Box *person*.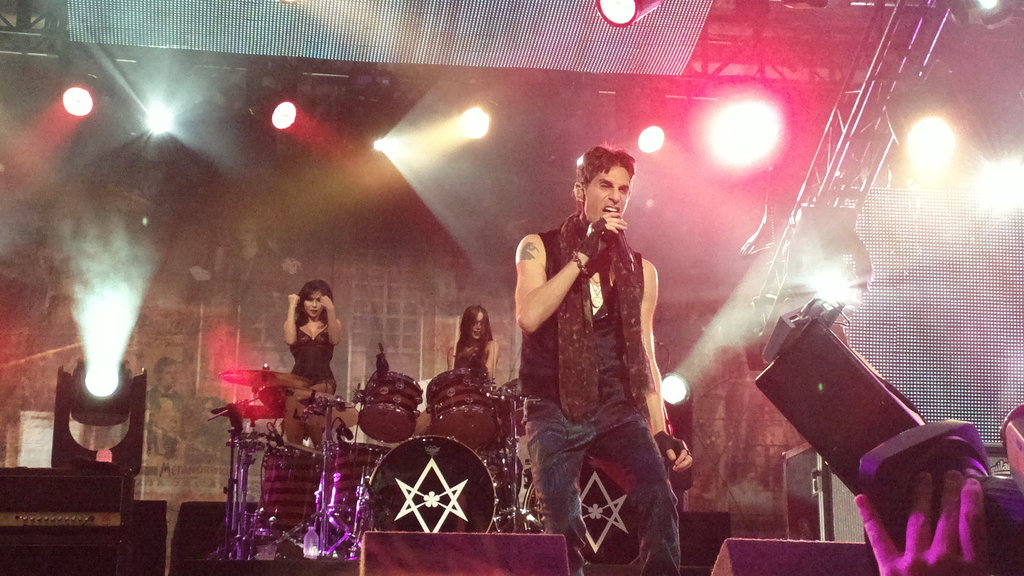
pyautogui.locateOnScreen(847, 460, 999, 575).
